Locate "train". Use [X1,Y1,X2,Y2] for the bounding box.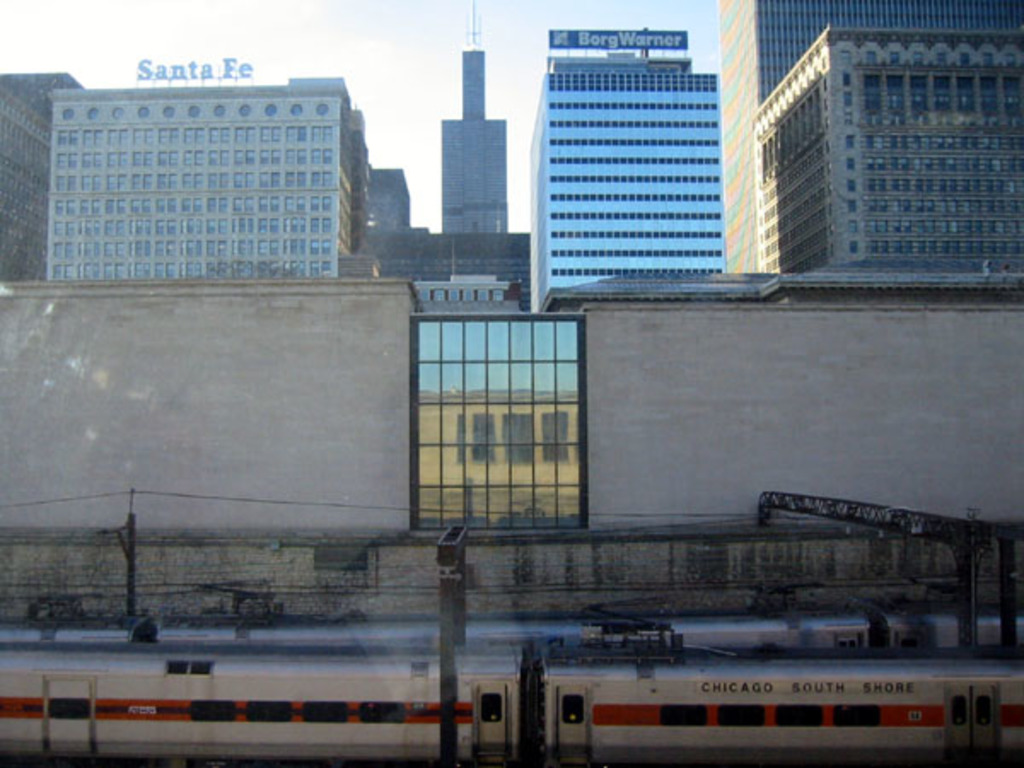
[0,616,1022,657].
